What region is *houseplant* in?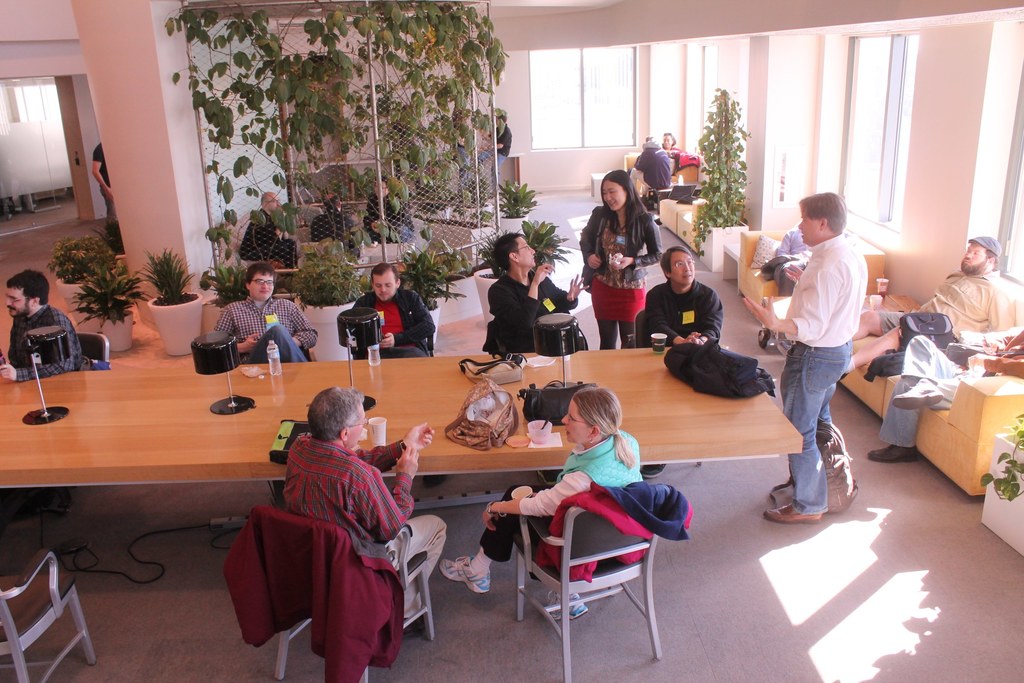
{"left": 983, "top": 413, "right": 1023, "bottom": 558}.
